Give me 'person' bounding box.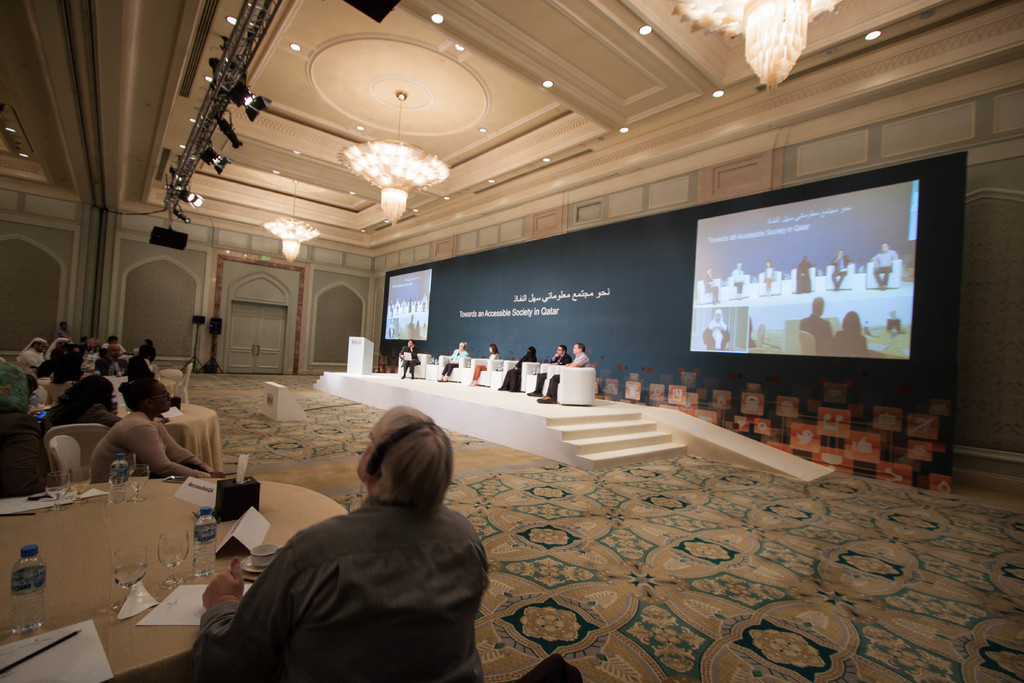
{"left": 830, "top": 246, "right": 856, "bottom": 293}.
